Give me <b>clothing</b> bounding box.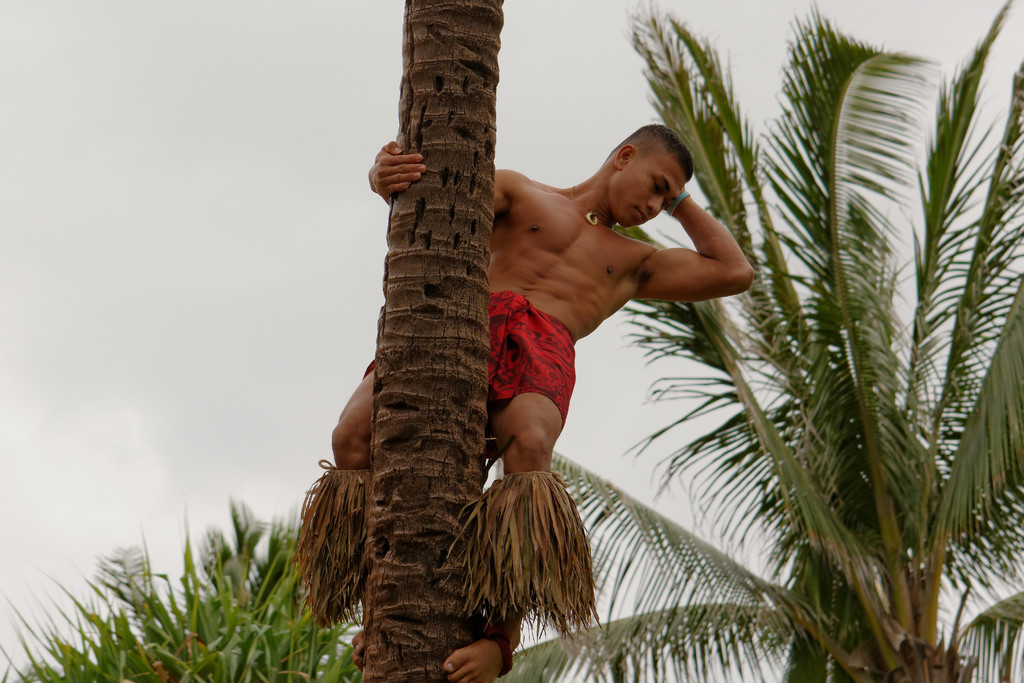
box(365, 291, 583, 416).
